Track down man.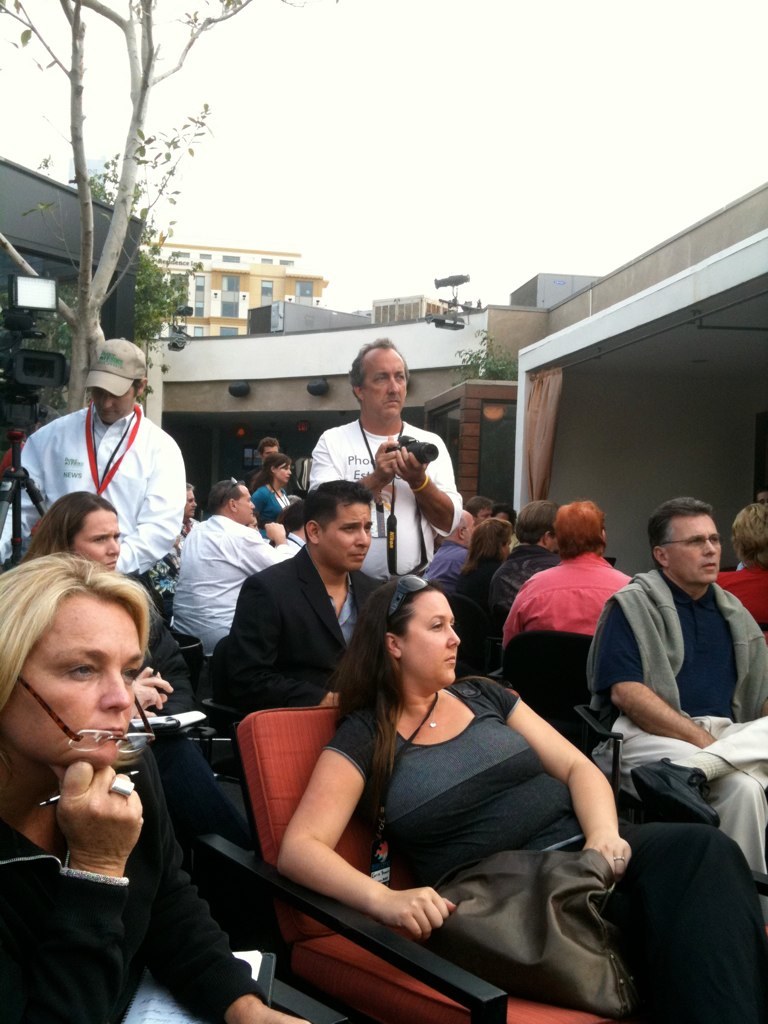
Tracked to locate(249, 436, 281, 489).
